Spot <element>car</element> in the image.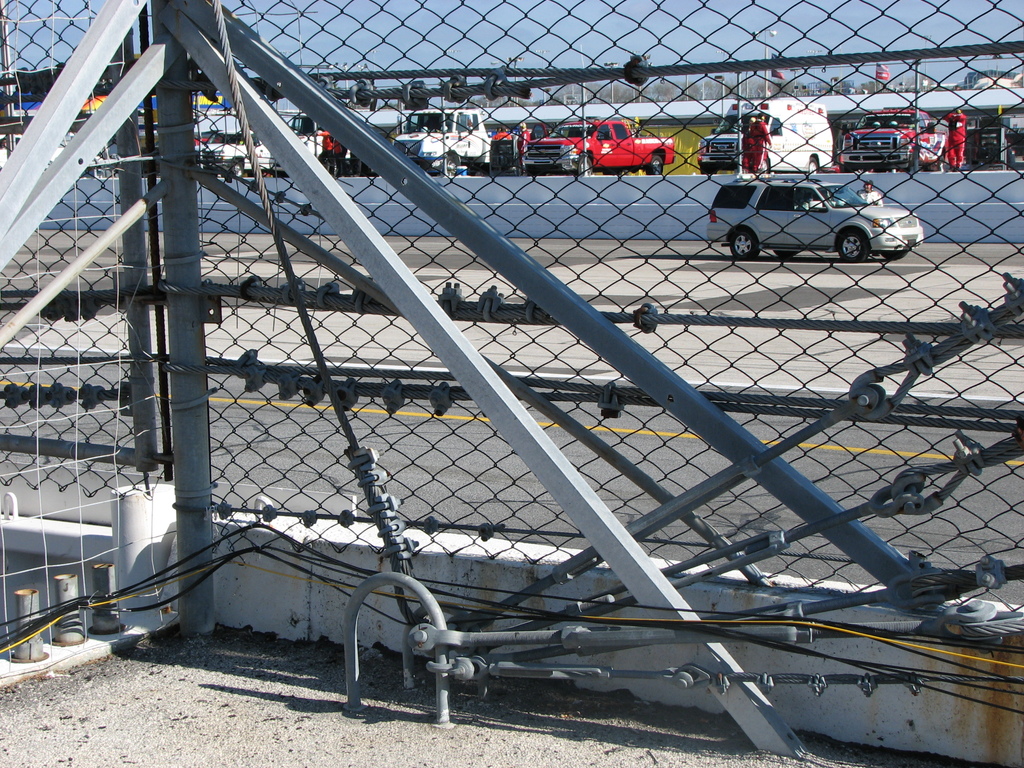
<element>car</element> found at crop(711, 176, 923, 255).
